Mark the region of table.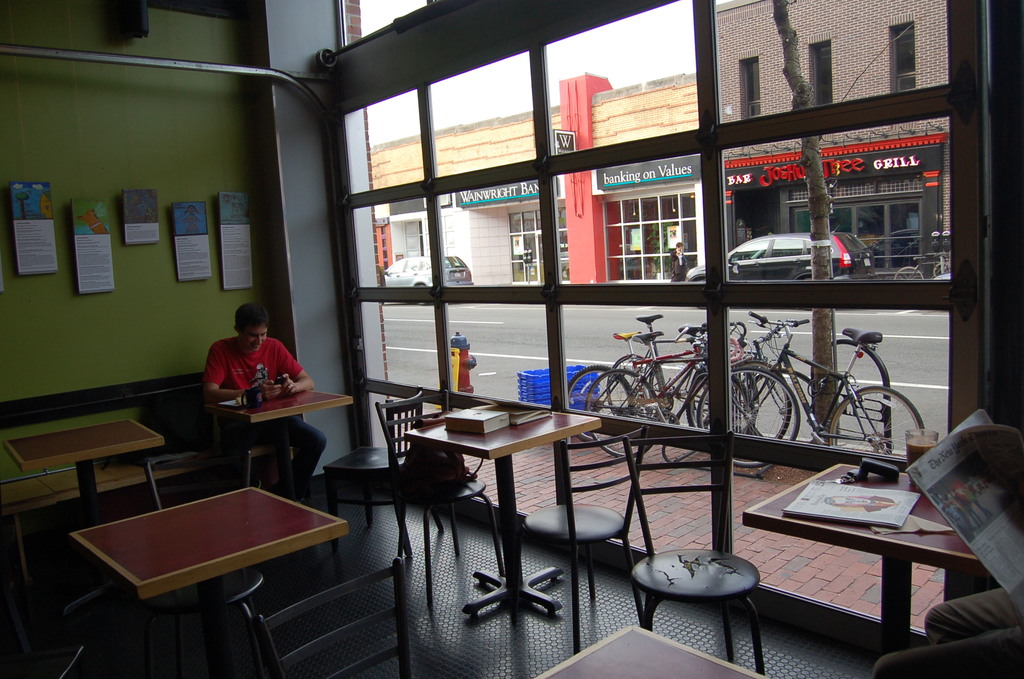
Region: locate(205, 387, 351, 496).
